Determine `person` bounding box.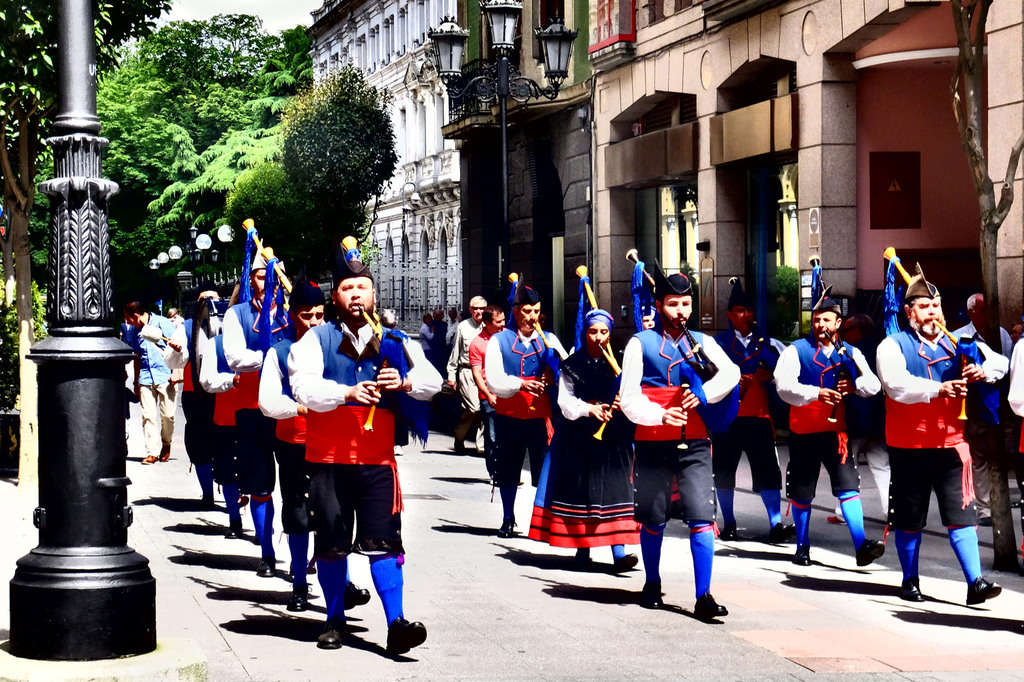
Determined: (692, 280, 797, 543).
